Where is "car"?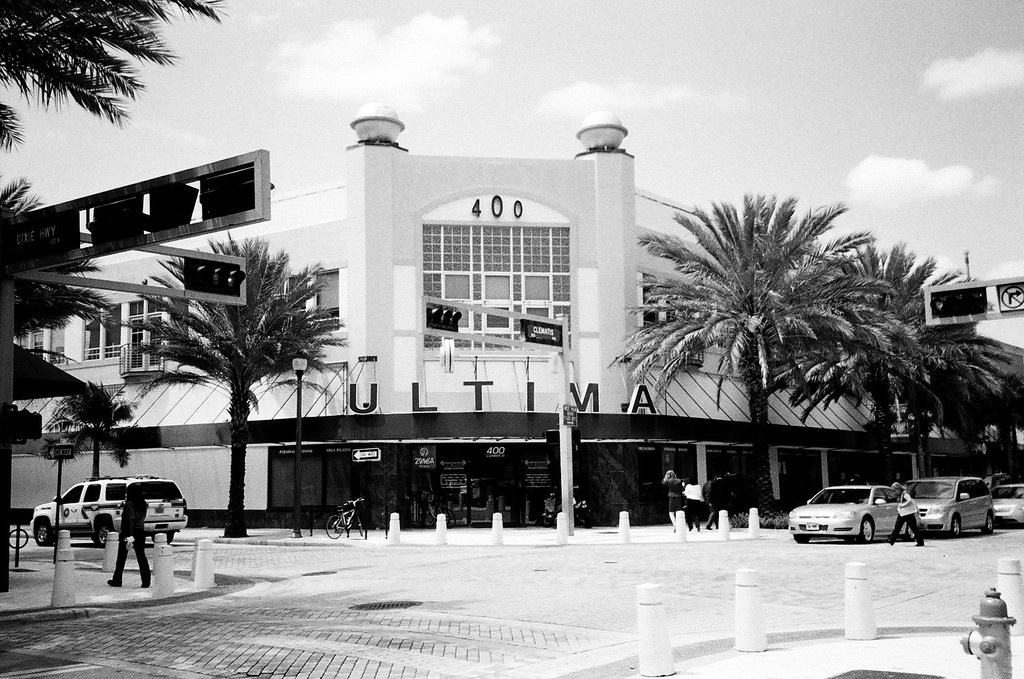
795:485:926:554.
